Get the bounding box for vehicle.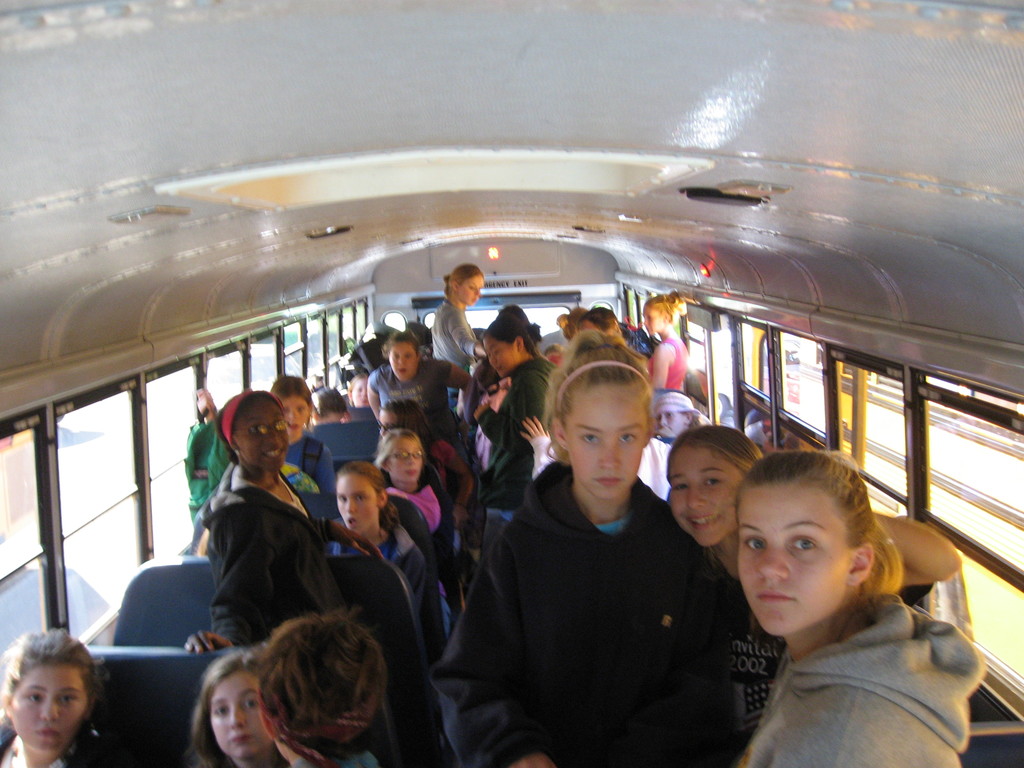
x1=0, y1=0, x2=1023, y2=767.
